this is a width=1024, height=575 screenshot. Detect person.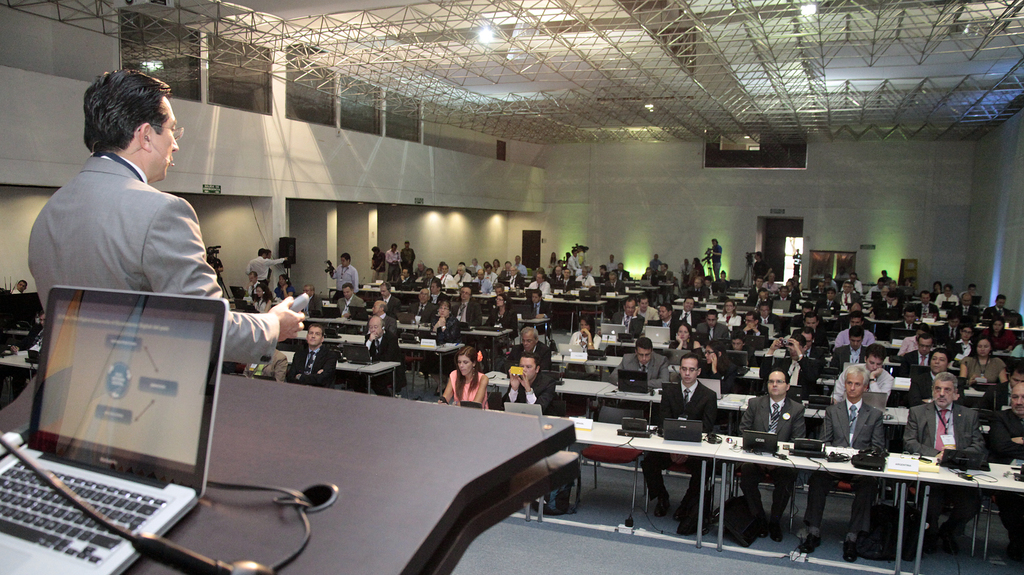
[x1=280, y1=321, x2=333, y2=386].
